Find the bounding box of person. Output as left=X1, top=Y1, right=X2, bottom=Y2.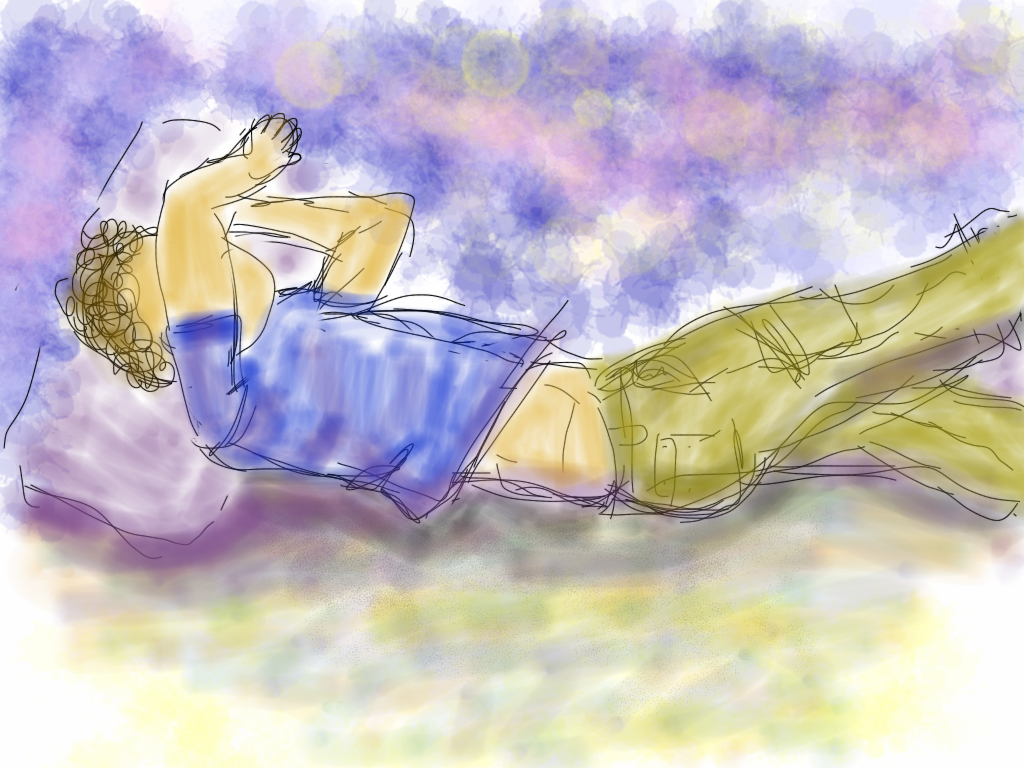
left=0, top=123, right=999, bottom=618.
